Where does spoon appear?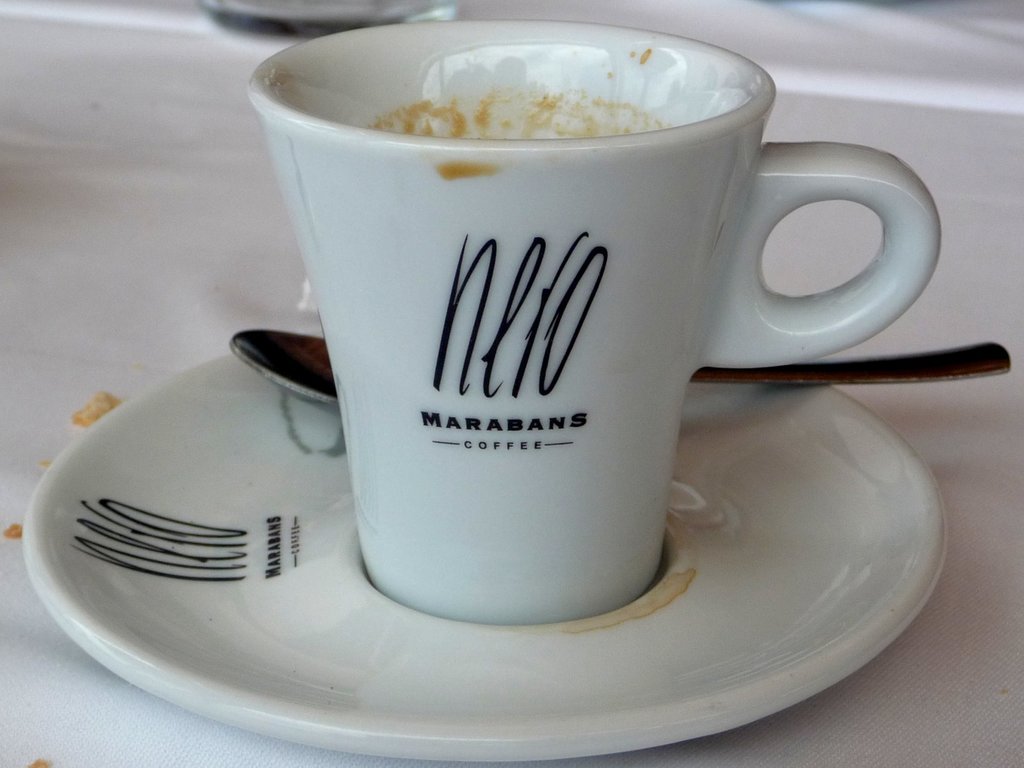
Appears at select_region(228, 327, 1011, 406).
